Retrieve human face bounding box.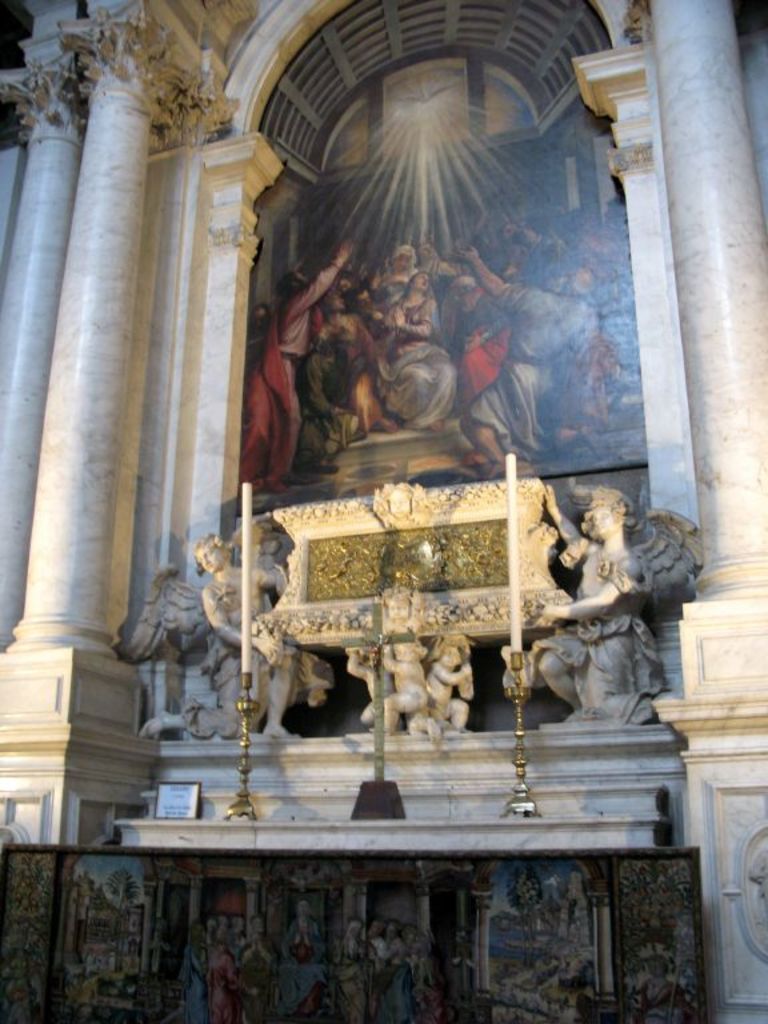
Bounding box: <region>435, 640, 463, 671</region>.
